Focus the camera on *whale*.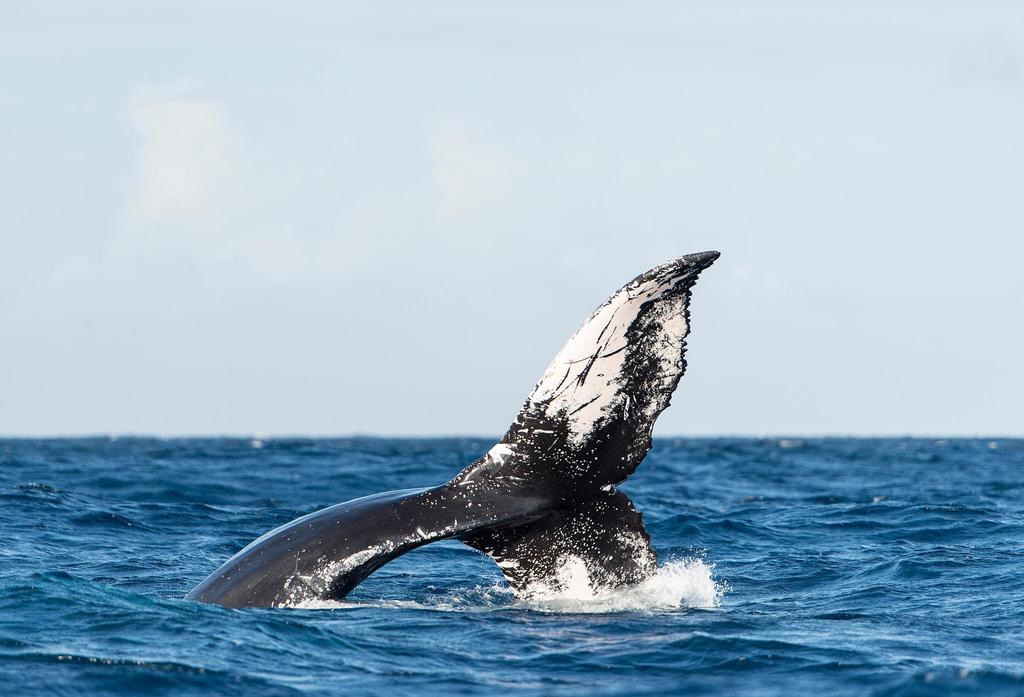
Focus region: box(180, 248, 721, 598).
